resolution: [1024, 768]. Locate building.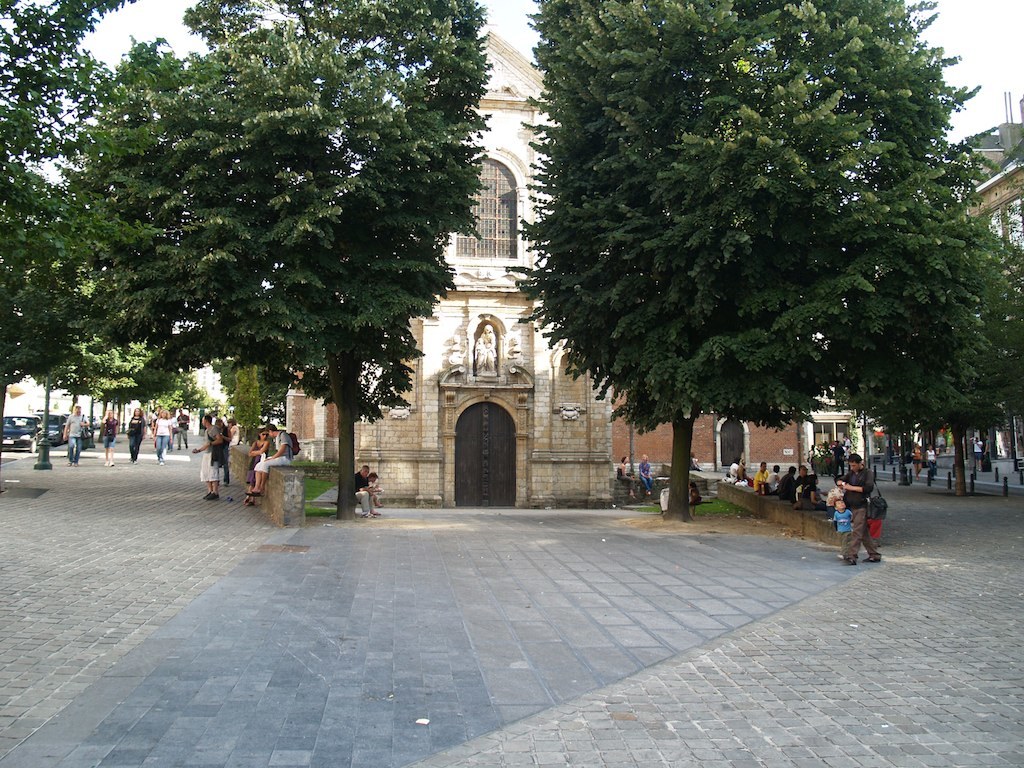
{"left": 943, "top": 86, "right": 1023, "bottom": 472}.
